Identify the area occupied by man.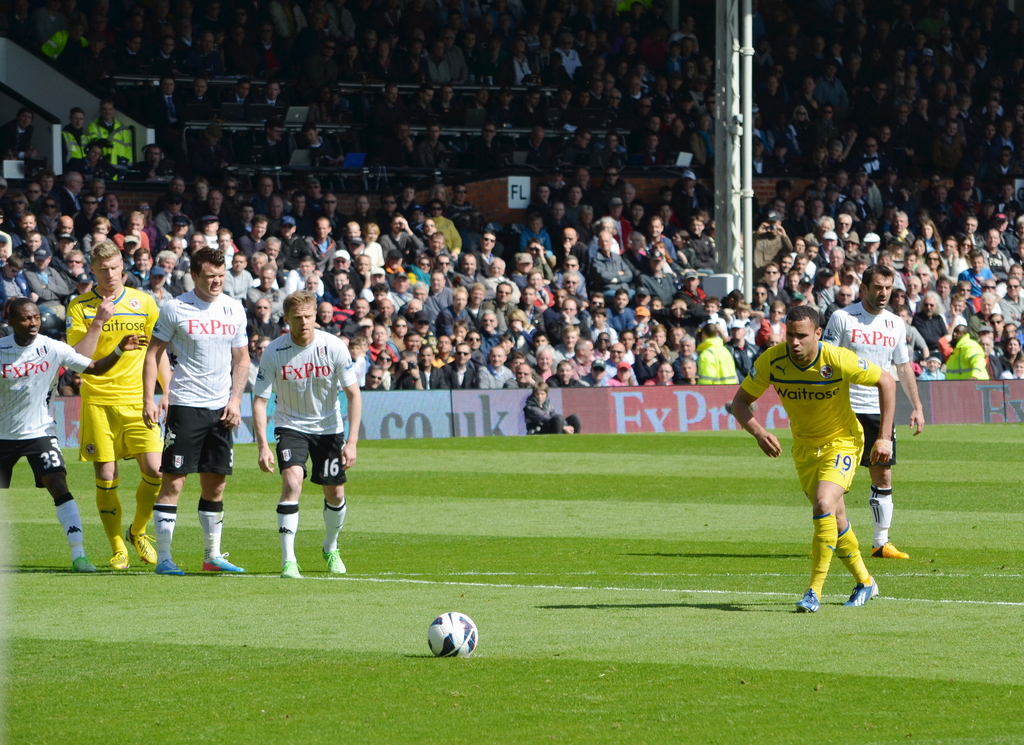
Area: box(998, 275, 1023, 324).
